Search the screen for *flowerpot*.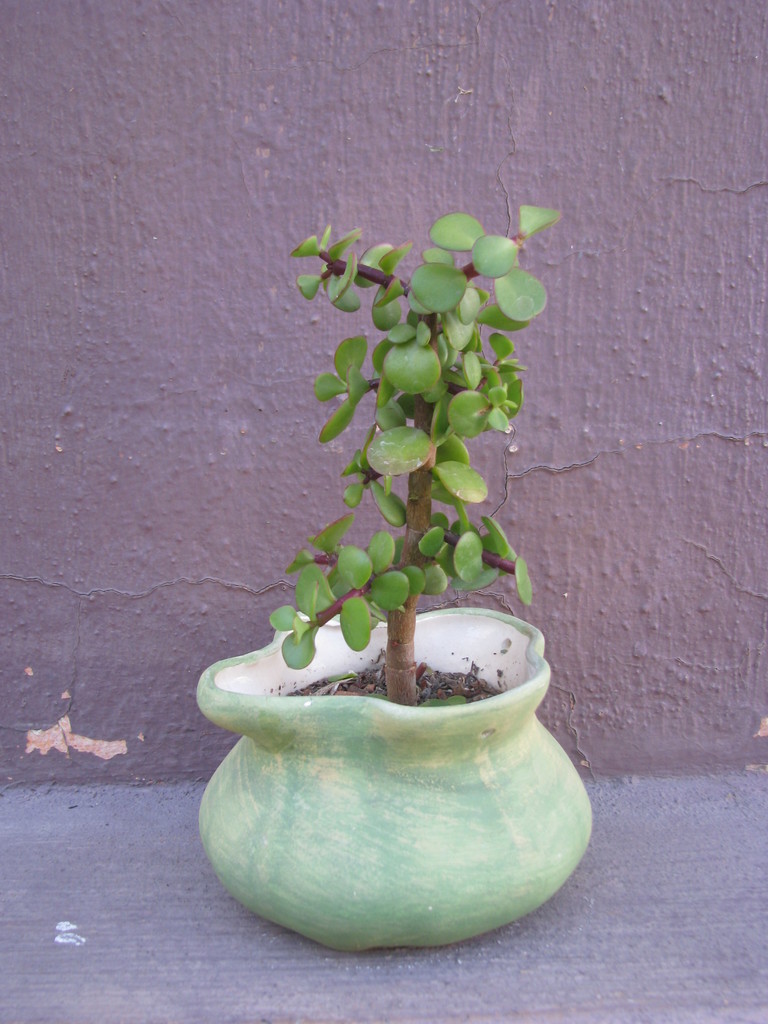
Found at (x1=198, y1=602, x2=598, y2=954).
